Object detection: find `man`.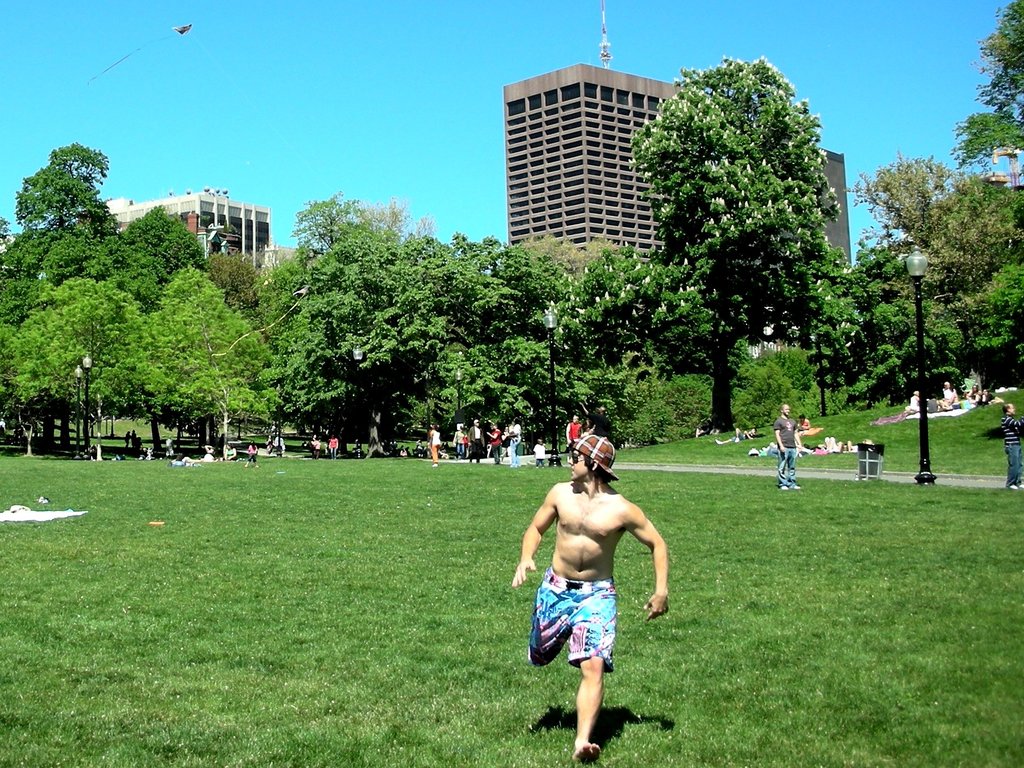
box(997, 397, 1023, 493).
